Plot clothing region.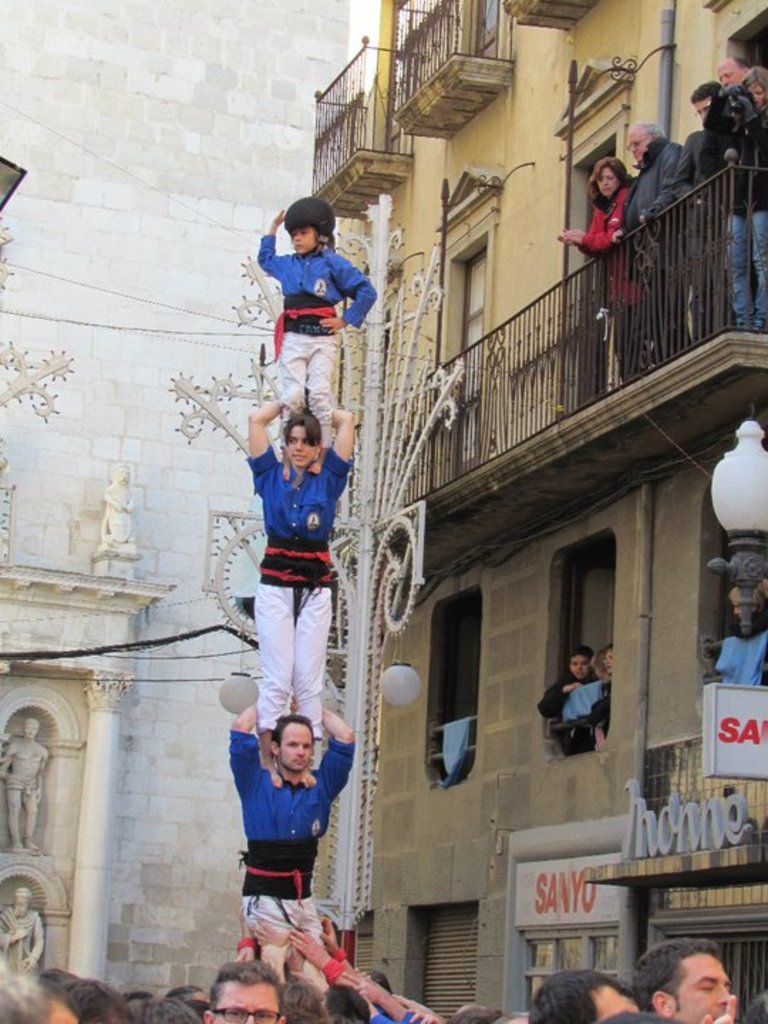
Plotted at [255, 236, 384, 415].
